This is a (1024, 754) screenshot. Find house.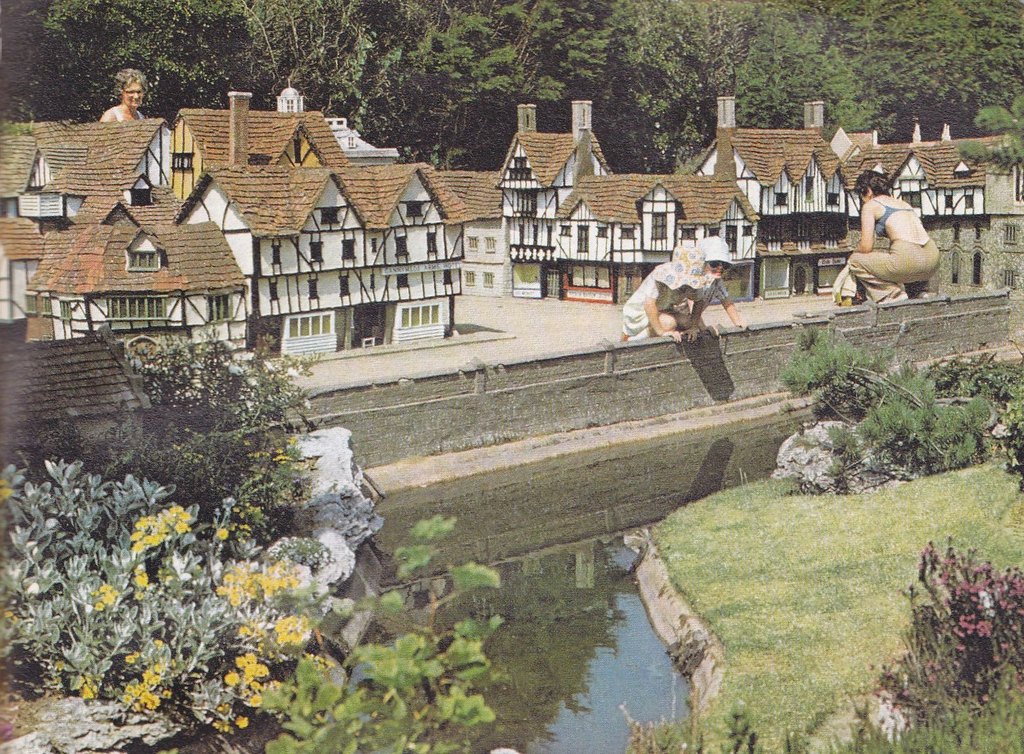
Bounding box: locate(651, 177, 757, 302).
